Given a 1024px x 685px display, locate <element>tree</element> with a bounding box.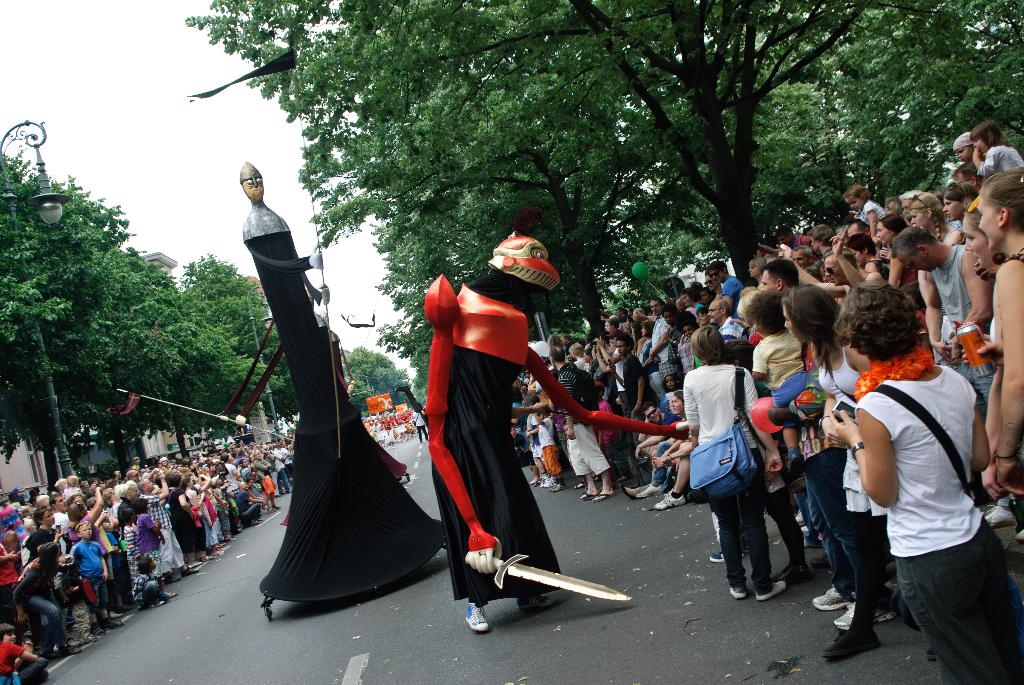
Located: <box>175,0,1023,260</box>.
